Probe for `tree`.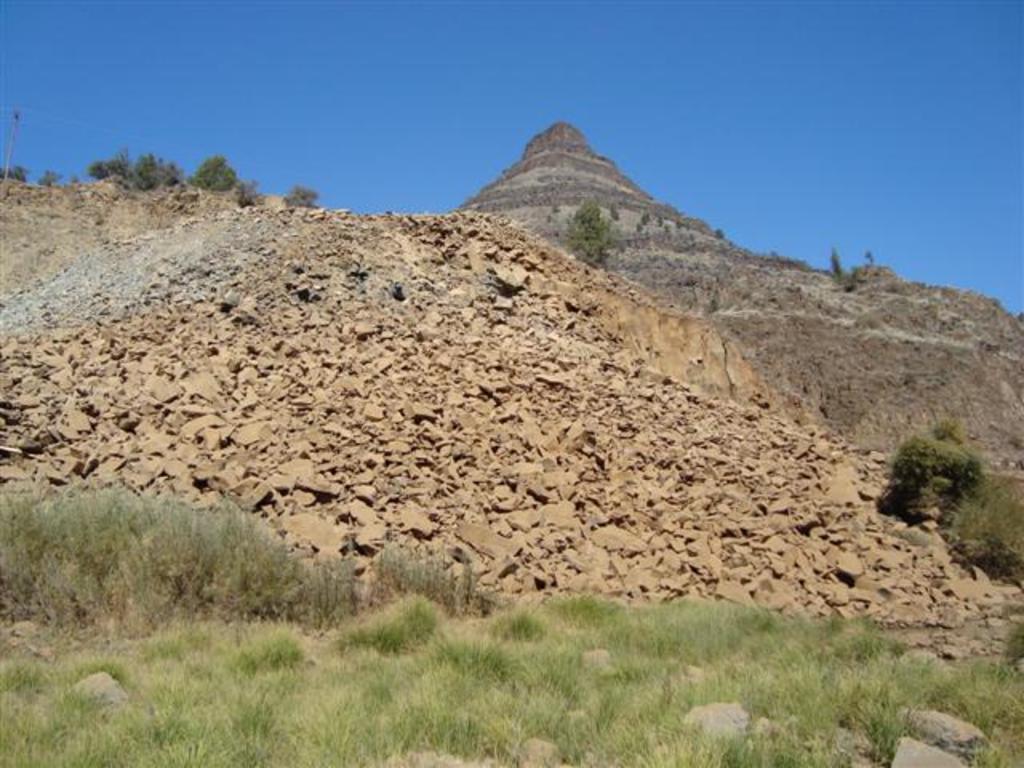
Probe result: 882,406,1002,534.
